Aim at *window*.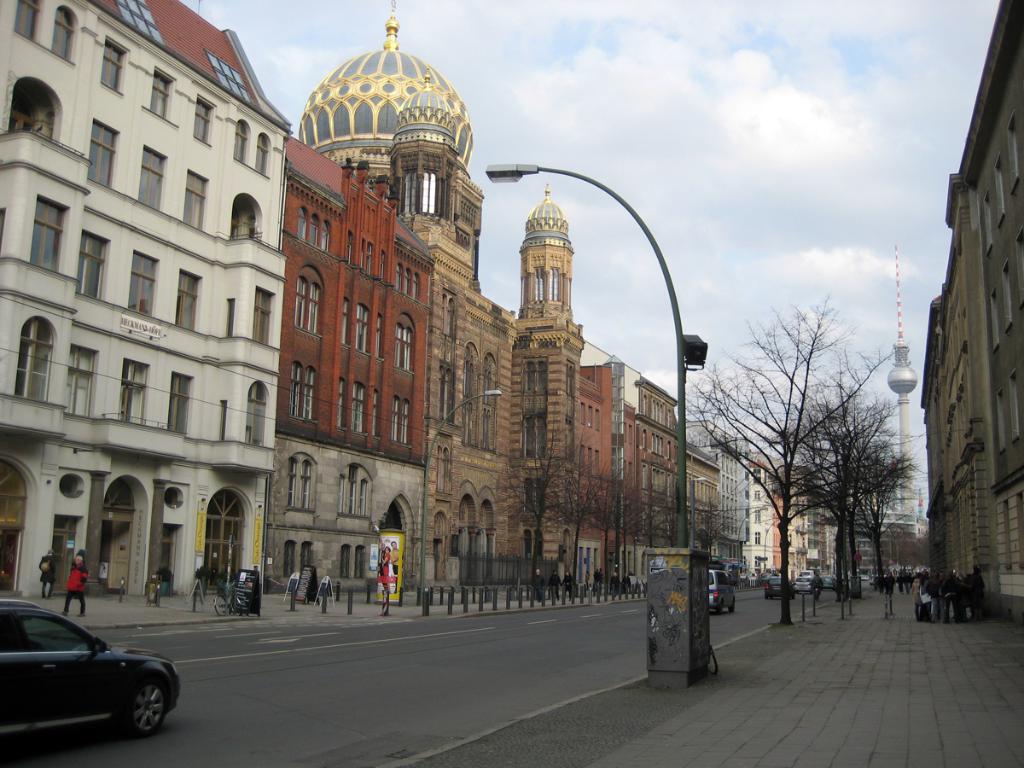
Aimed at [340,467,368,515].
